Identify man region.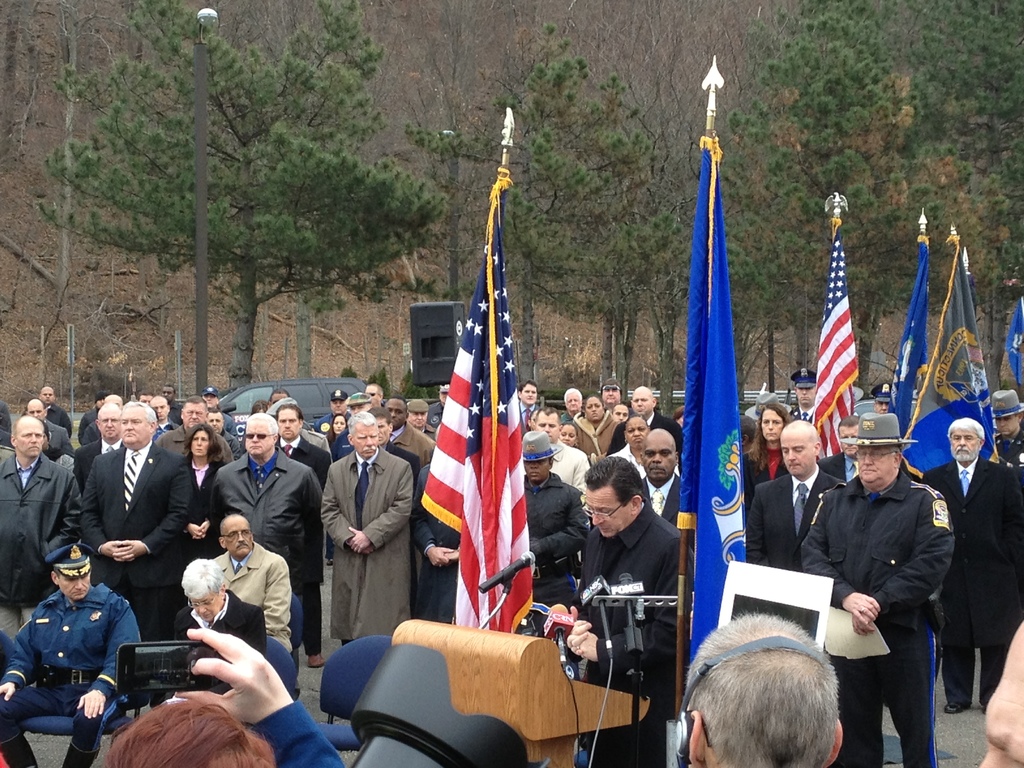
Region: x1=812 y1=399 x2=964 y2=767.
